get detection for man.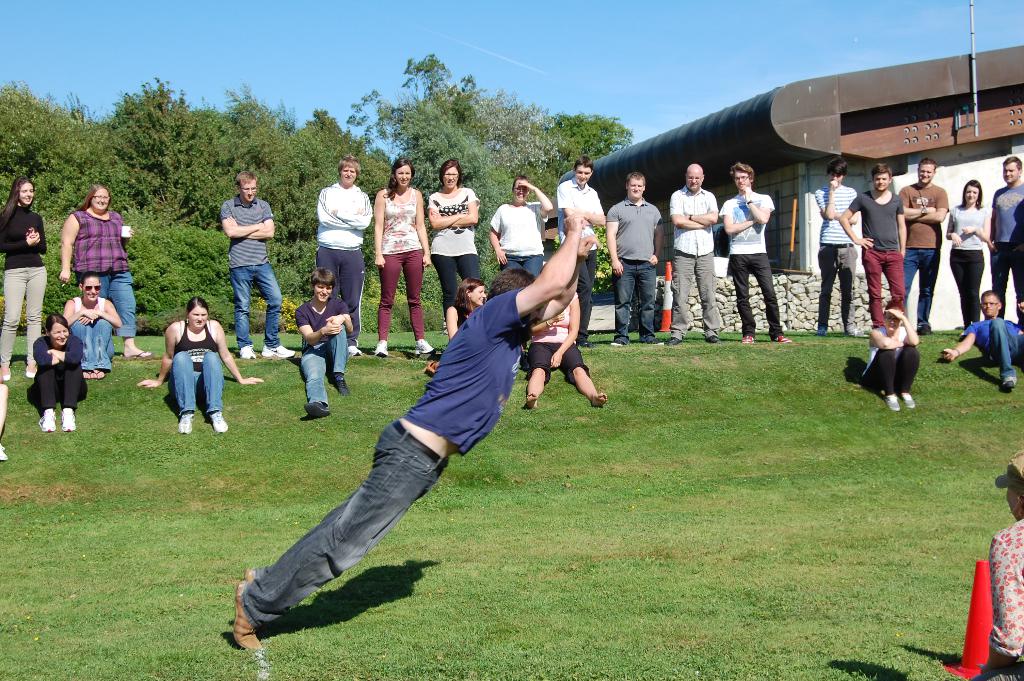
Detection: left=941, top=290, right=1023, bottom=390.
